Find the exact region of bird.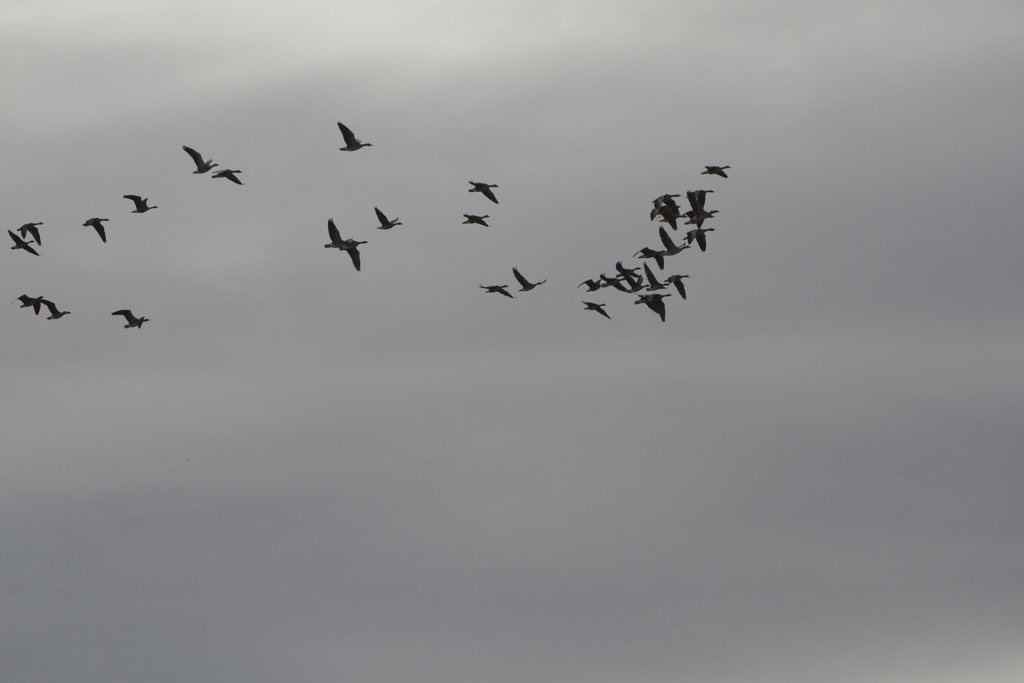
Exact region: {"left": 20, "top": 219, "right": 44, "bottom": 245}.
